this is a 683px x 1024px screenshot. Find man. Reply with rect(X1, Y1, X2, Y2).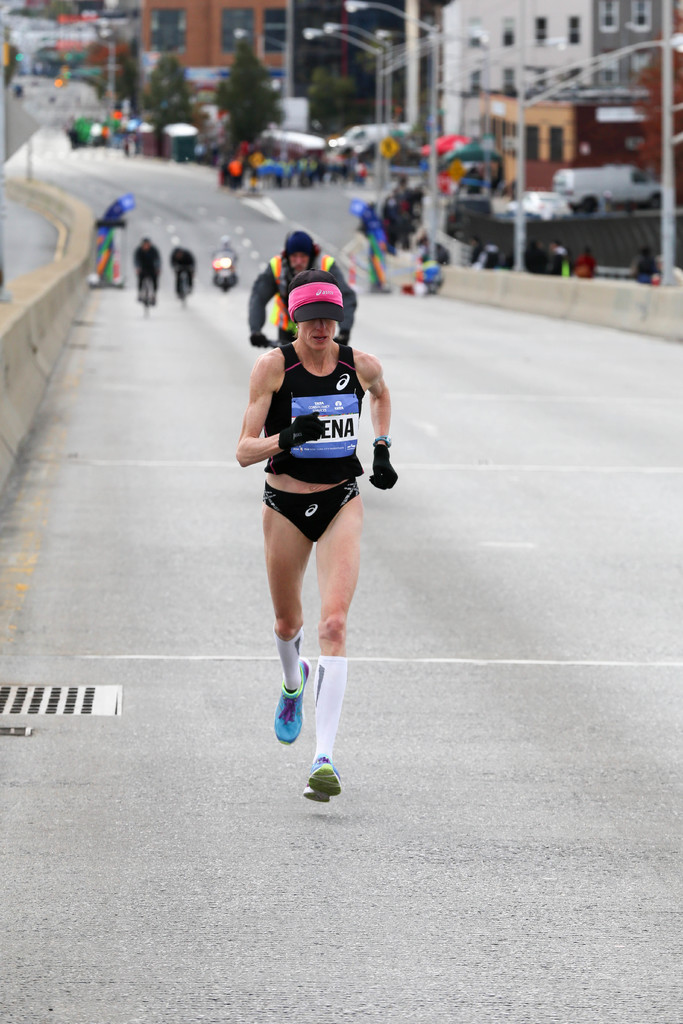
rect(243, 228, 360, 349).
